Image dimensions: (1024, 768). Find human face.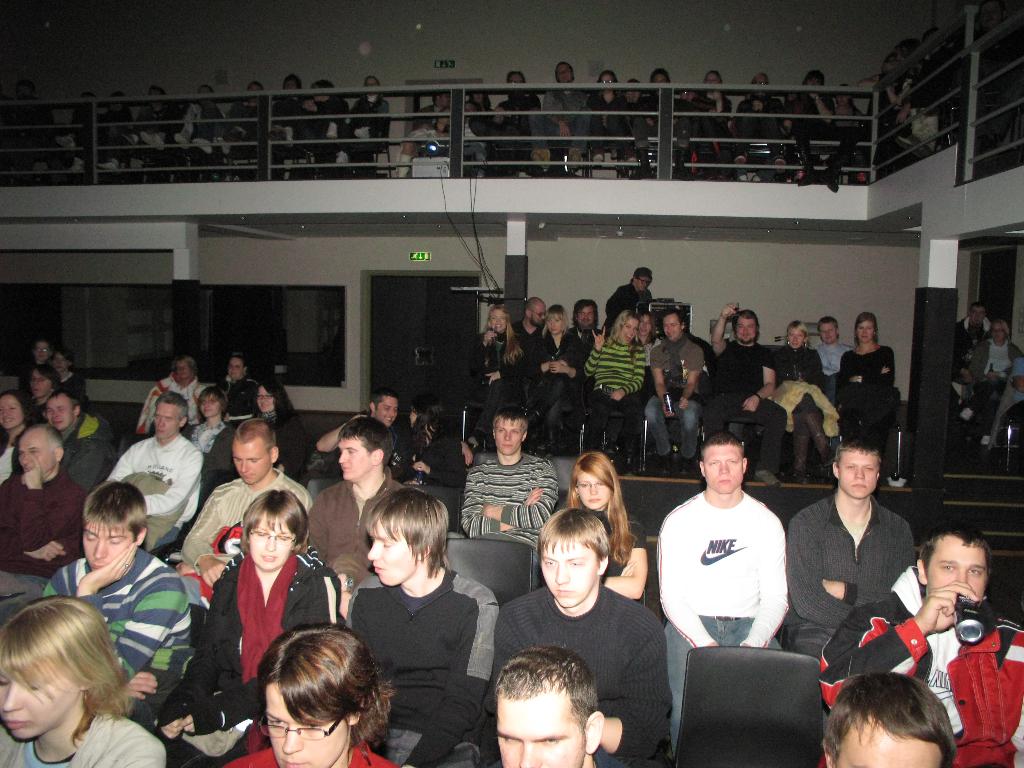
region(989, 321, 1005, 341).
